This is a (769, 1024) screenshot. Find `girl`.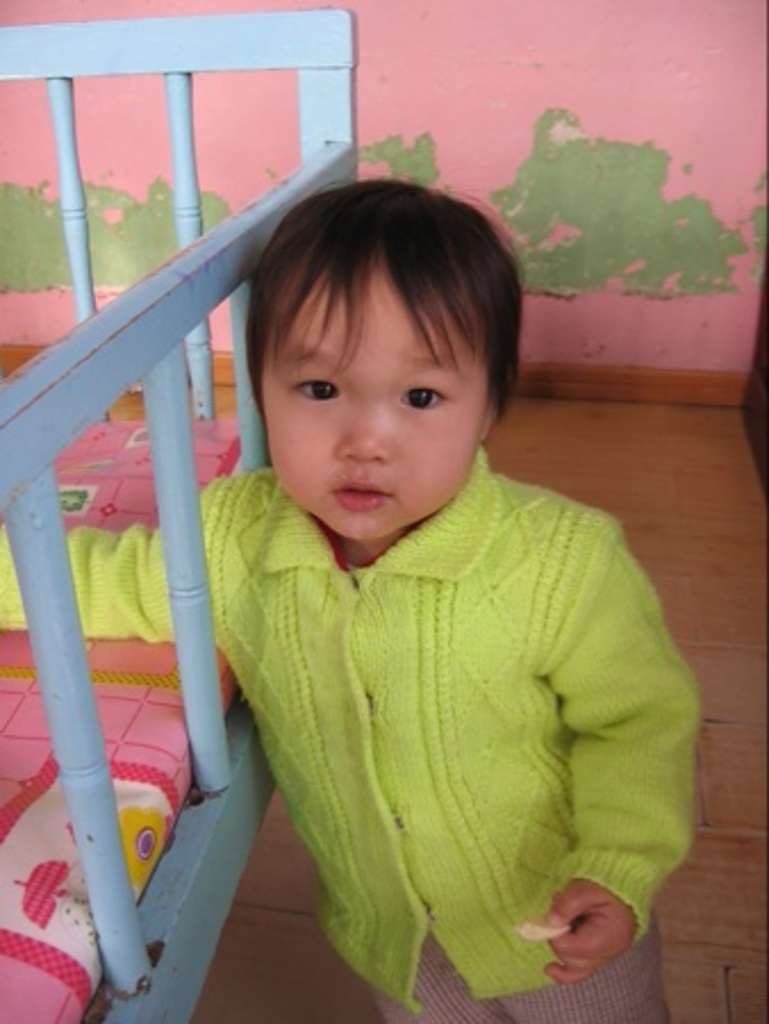
Bounding box: (0, 168, 710, 1022).
